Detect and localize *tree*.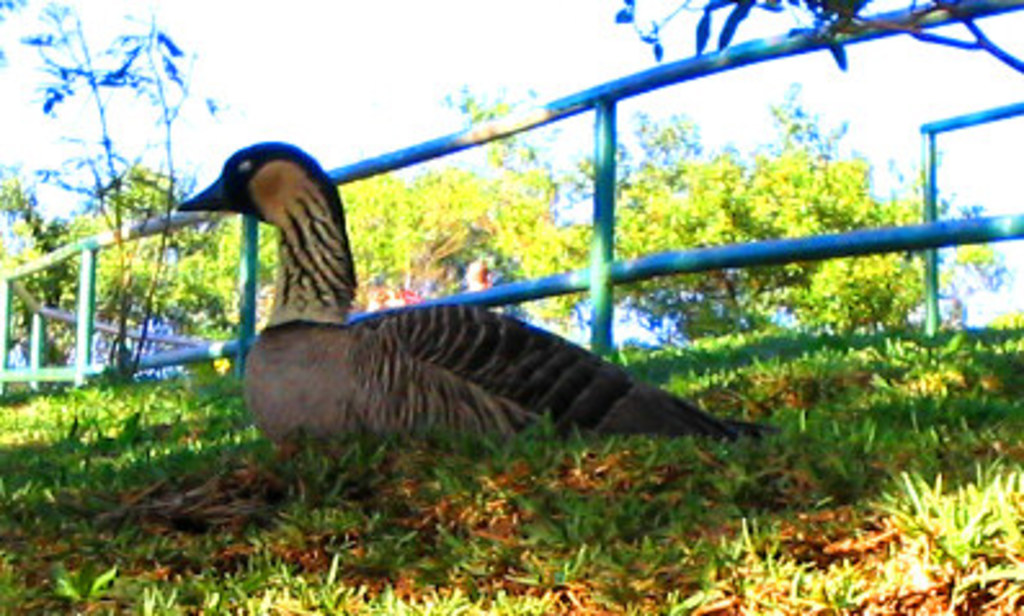
Localized at <region>64, 155, 206, 389</region>.
